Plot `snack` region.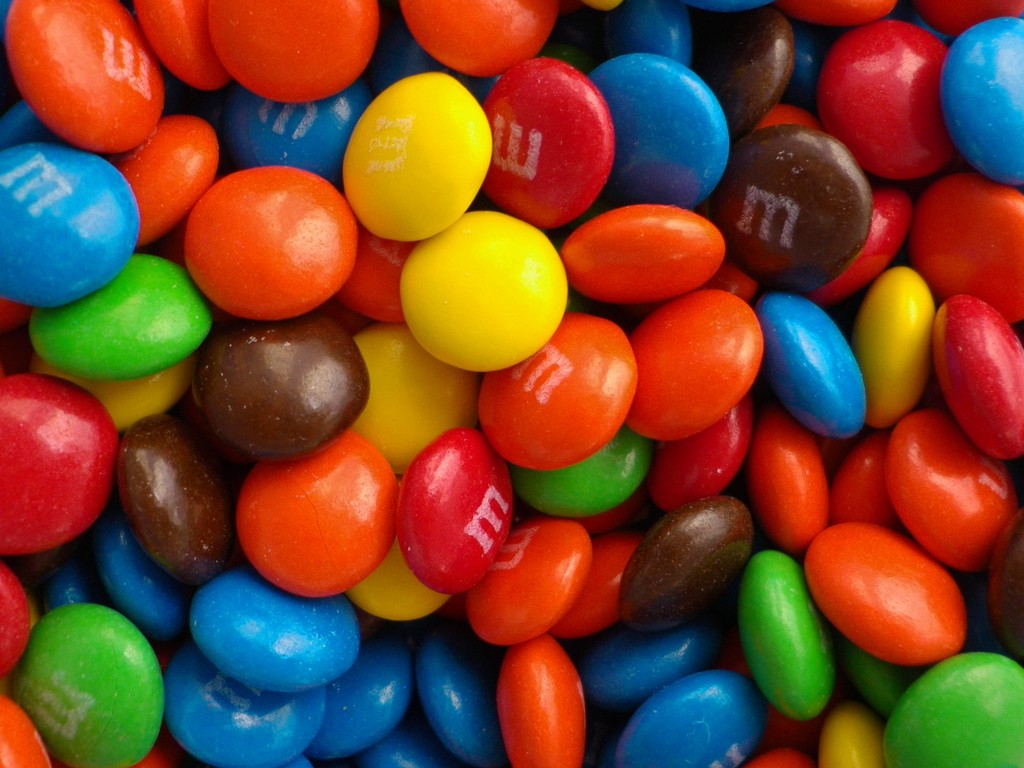
Plotted at select_region(0, 0, 1023, 767).
